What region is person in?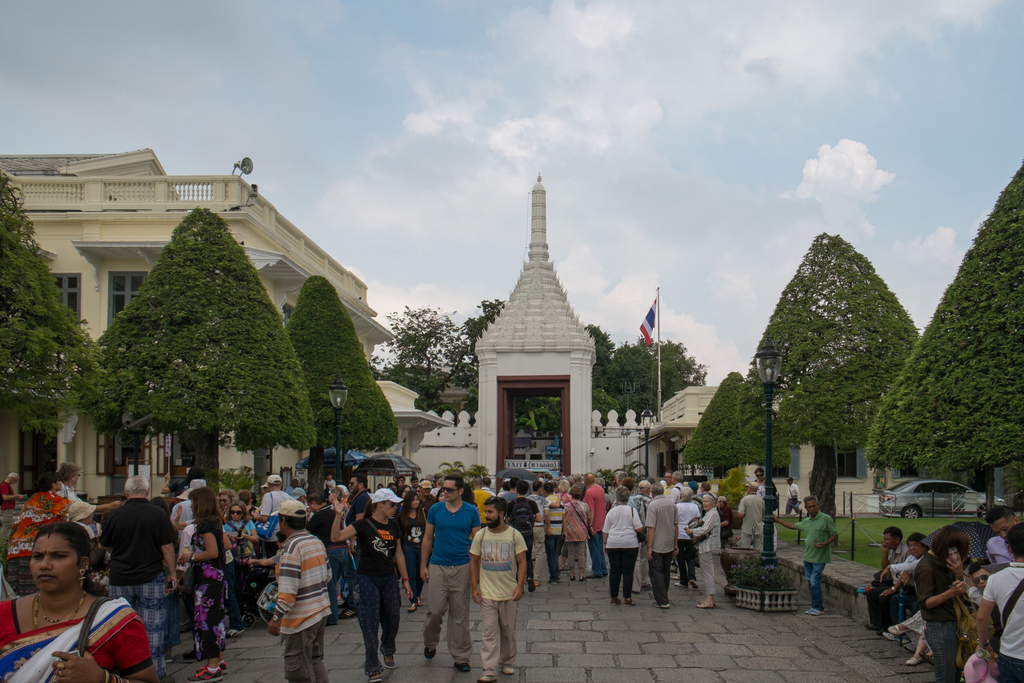
(975, 520, 1023, 681).
